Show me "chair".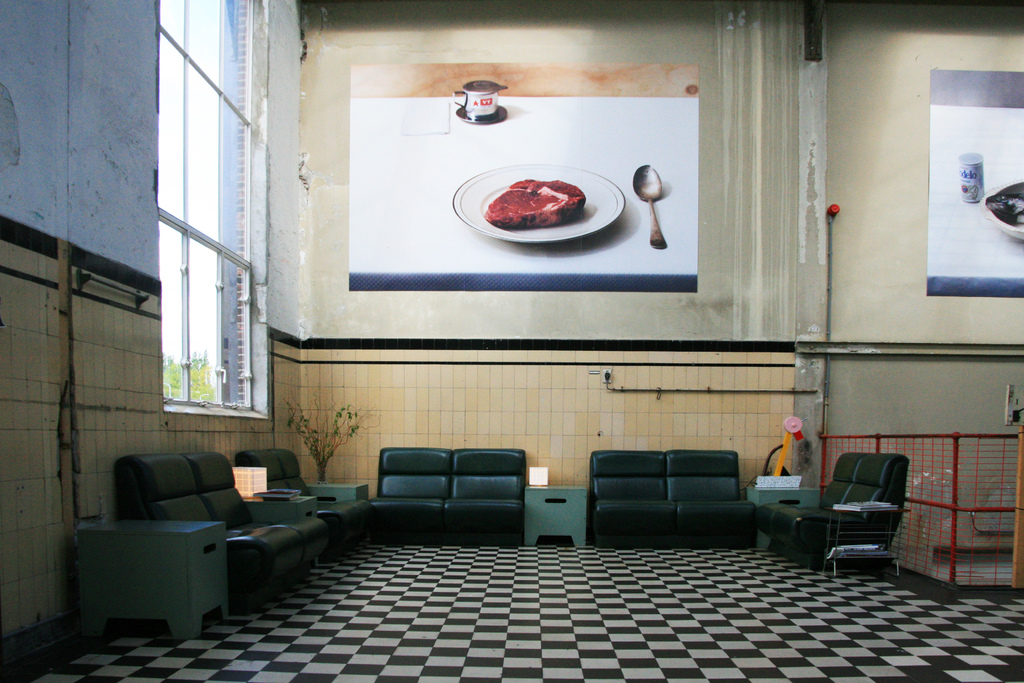
"chair" is here: <bbox>184, 447, 337, 586</bbox>.
